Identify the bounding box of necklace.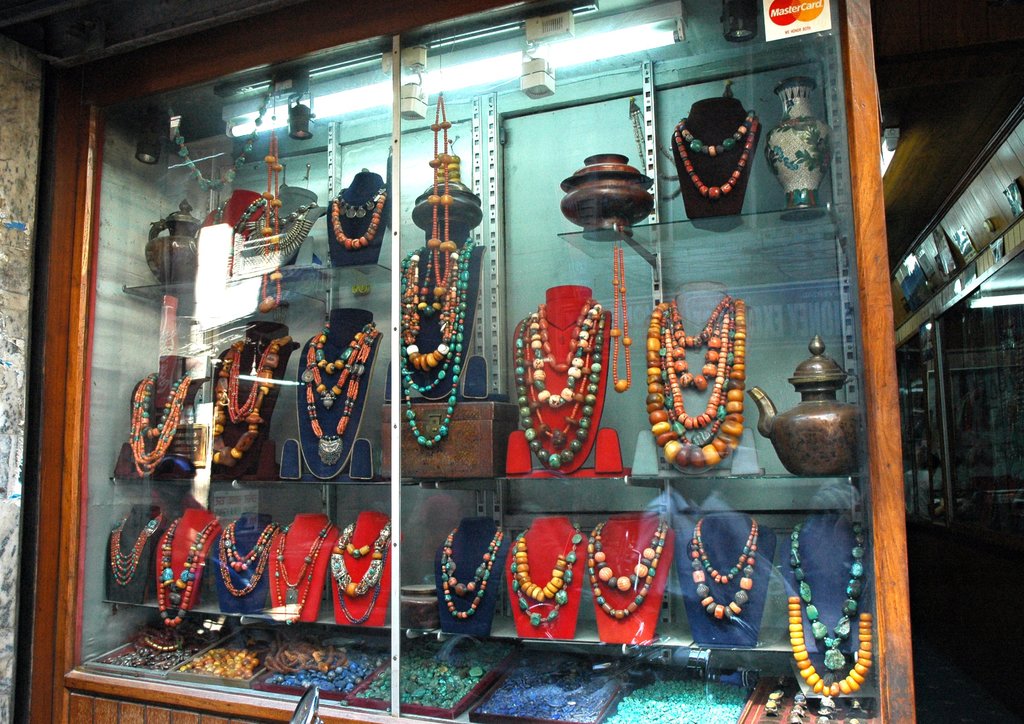
Rect(225, 518, 270, 570).
